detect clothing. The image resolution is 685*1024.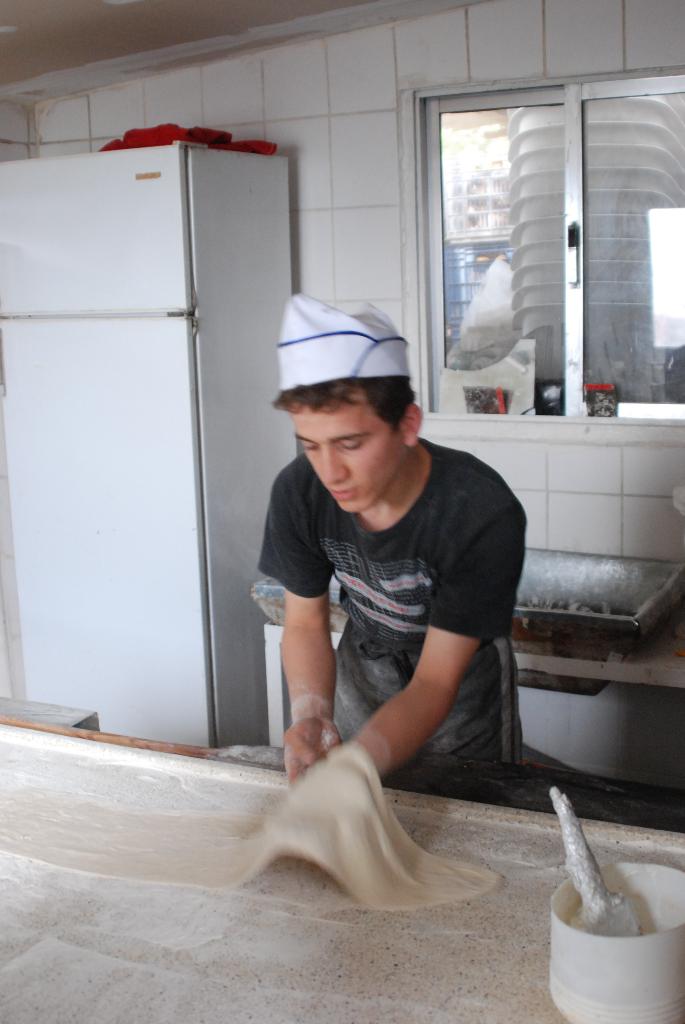
box(217, 333, 547, 857).
